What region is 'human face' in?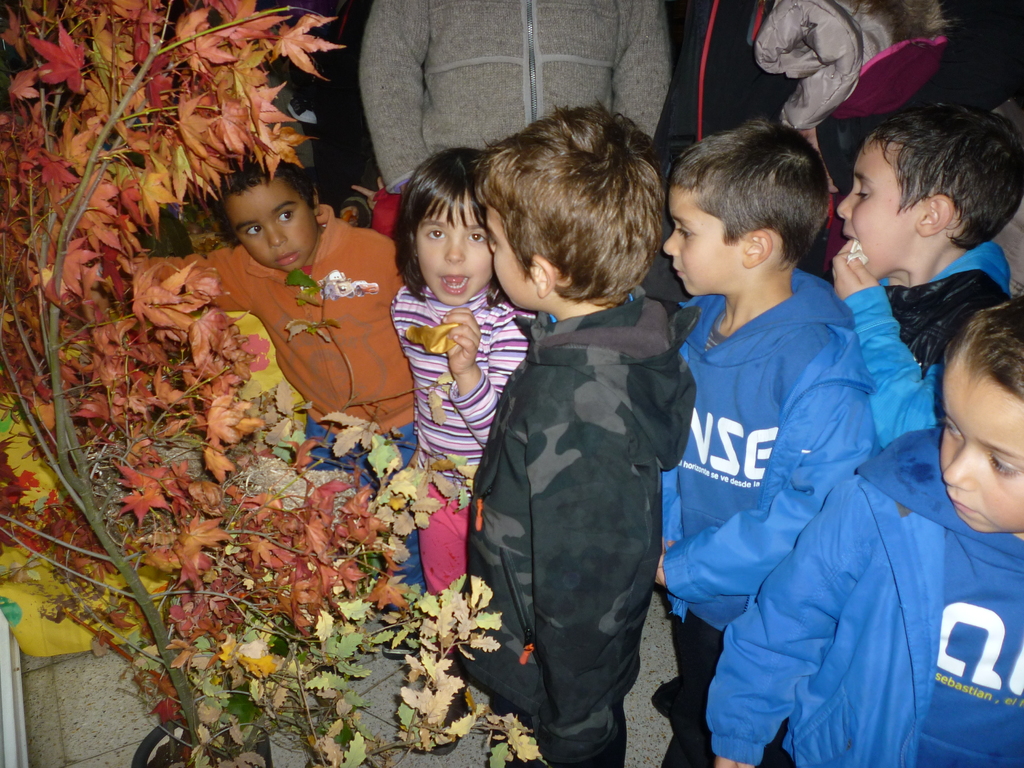
(486,210,538,309).
